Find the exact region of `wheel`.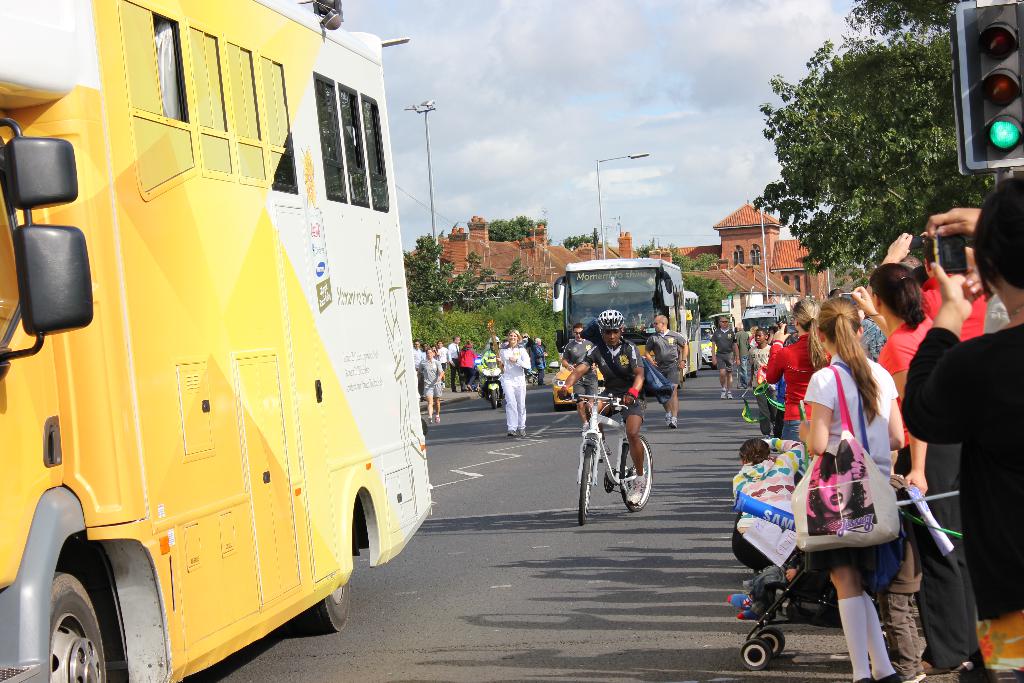
Exact region: rect(760, 627, 786, 654).
